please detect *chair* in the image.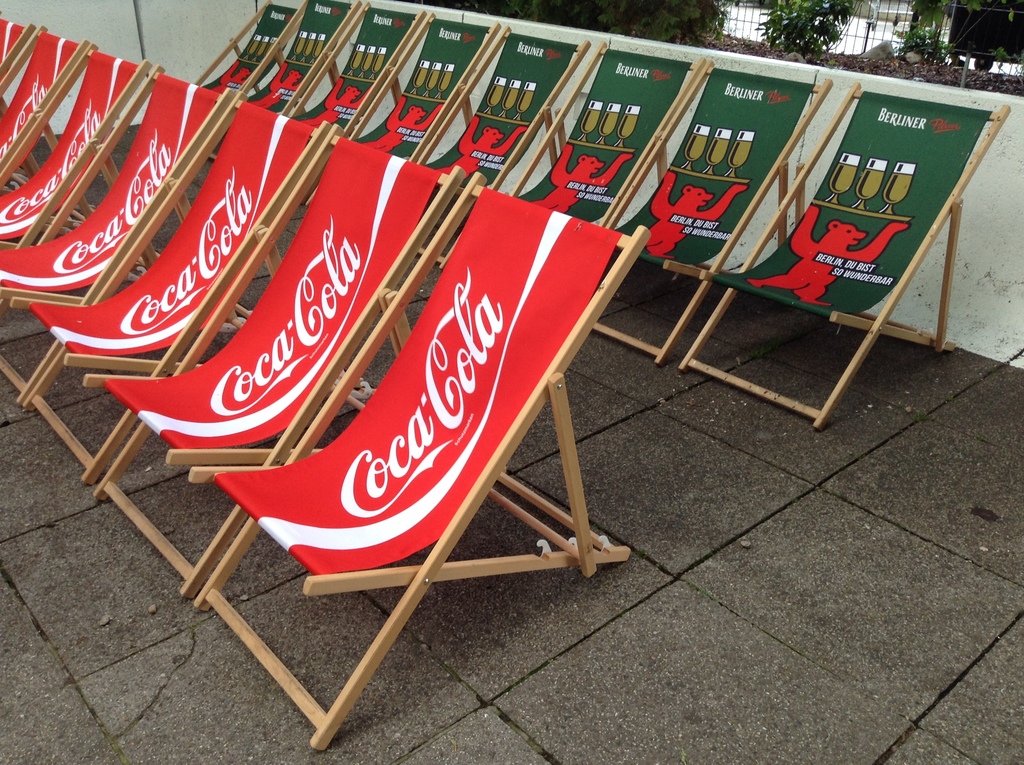
pyautogui.locateOnScreen(0, 26, 84, 159).
